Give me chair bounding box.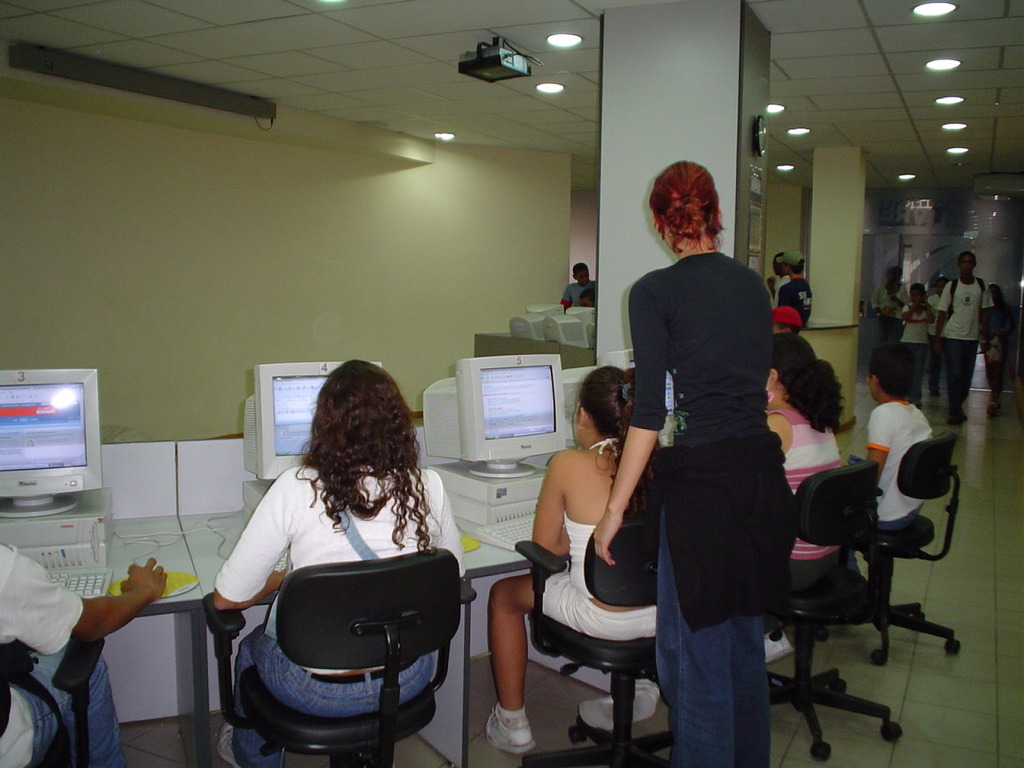
(502, 511, 686, 767).
